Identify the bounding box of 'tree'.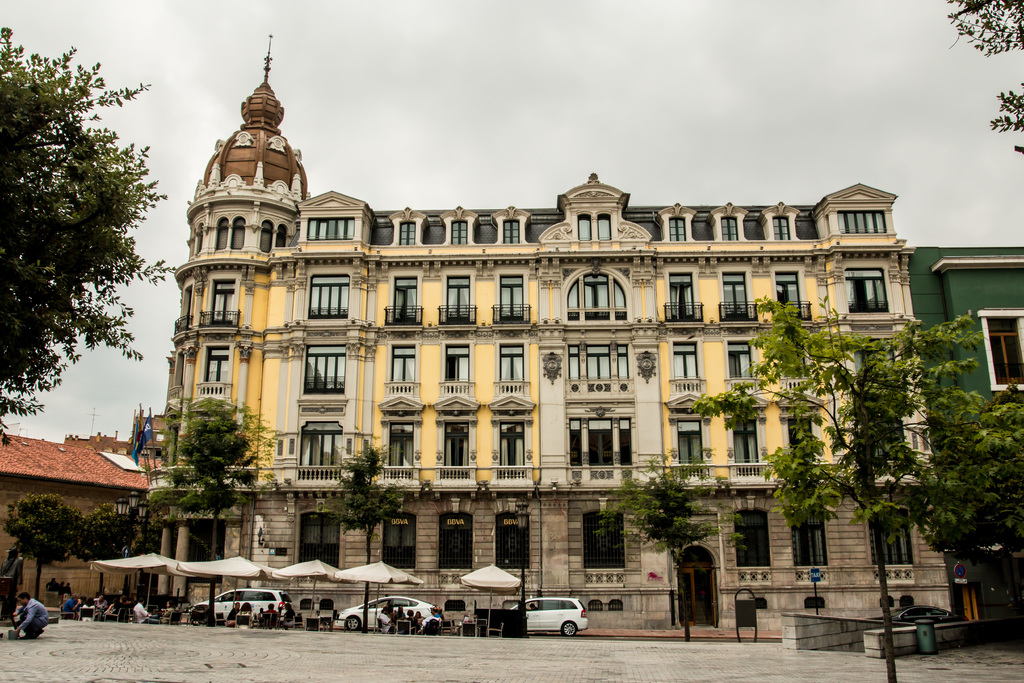
<bbox>73, 513, 138, 608</bbox>.
